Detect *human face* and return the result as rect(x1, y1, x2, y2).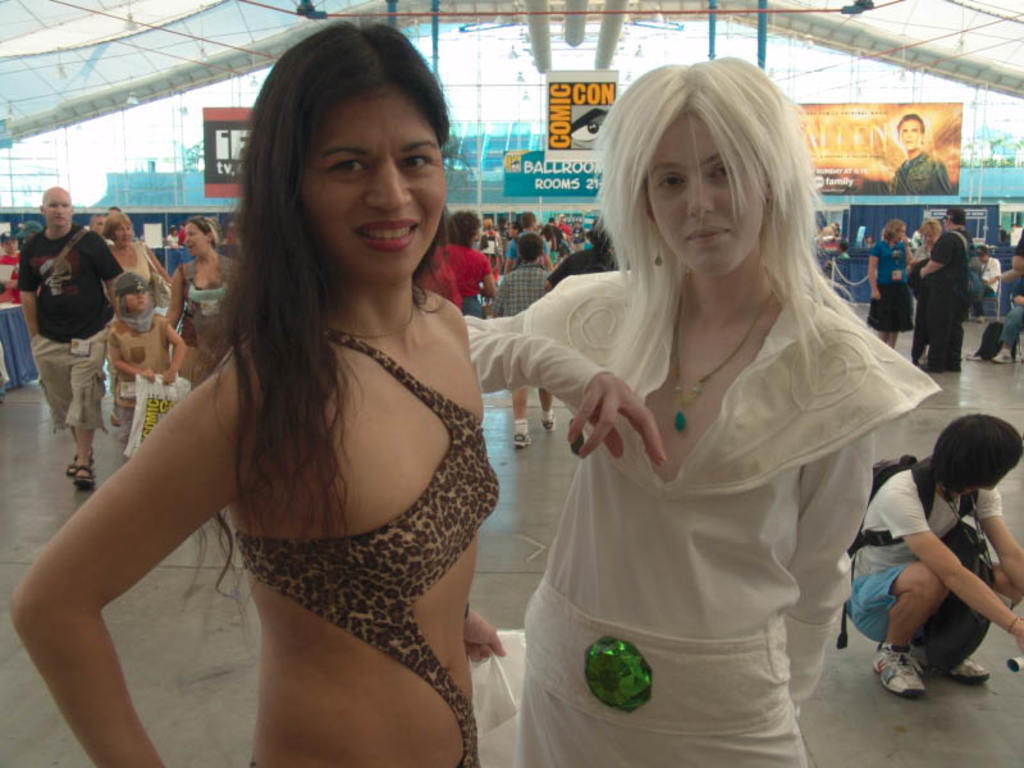
rect(90, 216, 104, 232).
